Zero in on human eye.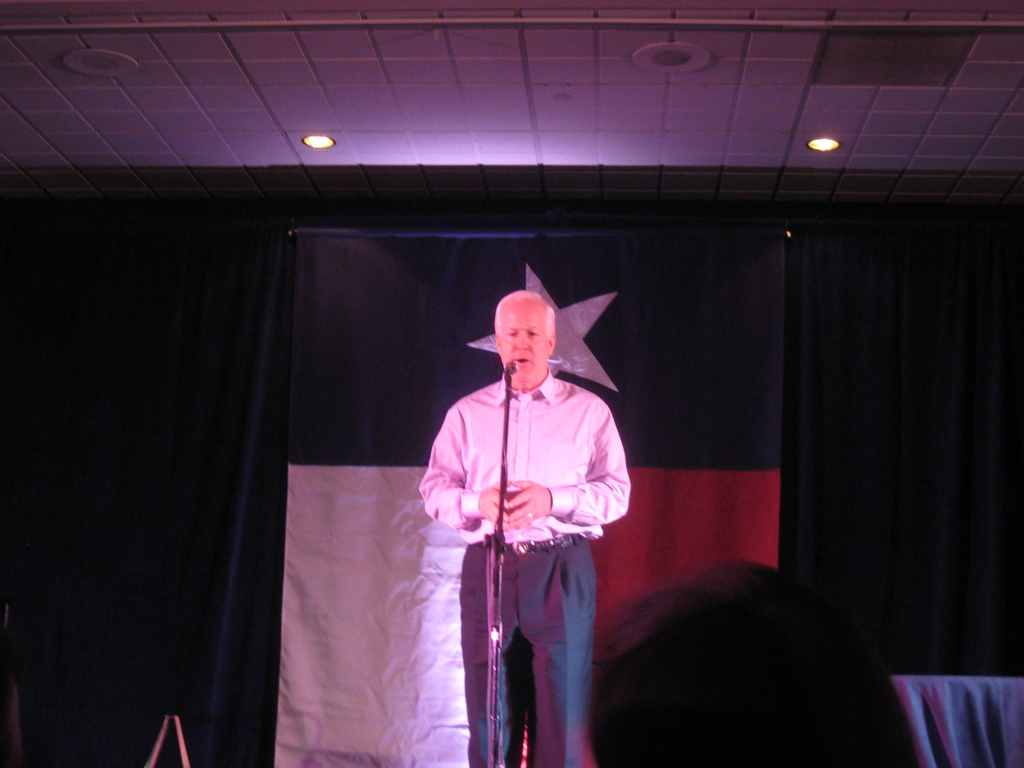
Zeroed in: 504/330/522/334.
